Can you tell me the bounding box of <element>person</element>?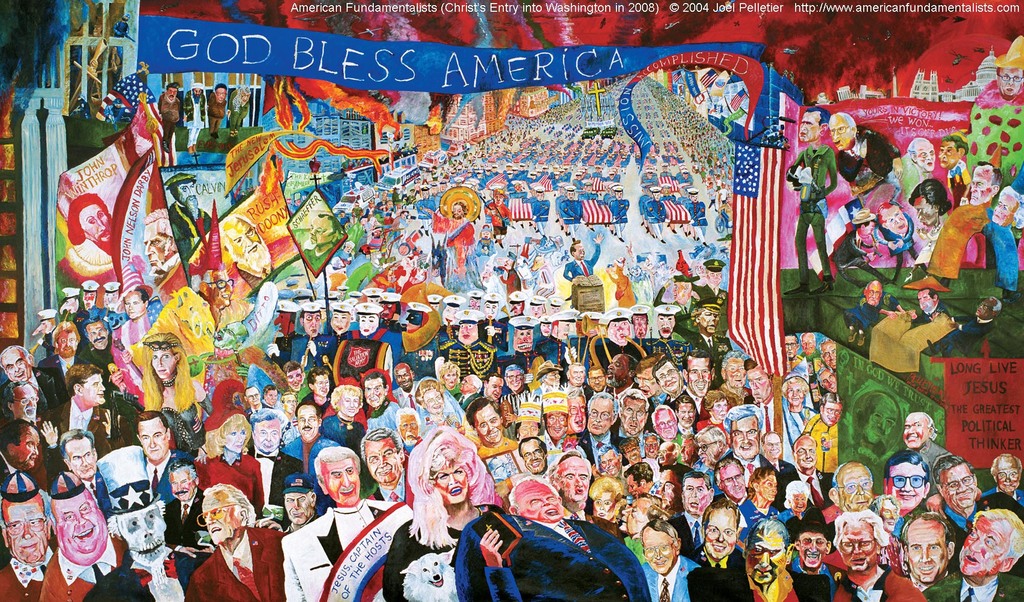
select_region(820, 336, 836, 364).
